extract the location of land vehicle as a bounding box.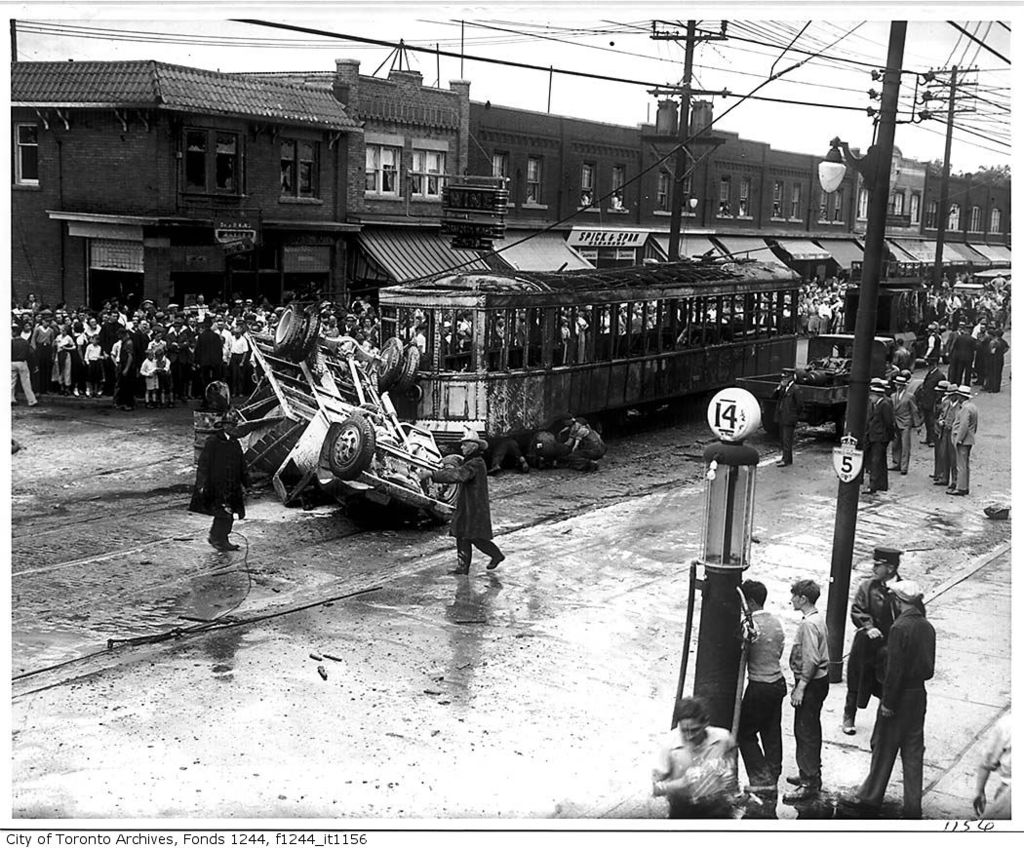
(x1=725, y1=330, x2=907, y2=439).
